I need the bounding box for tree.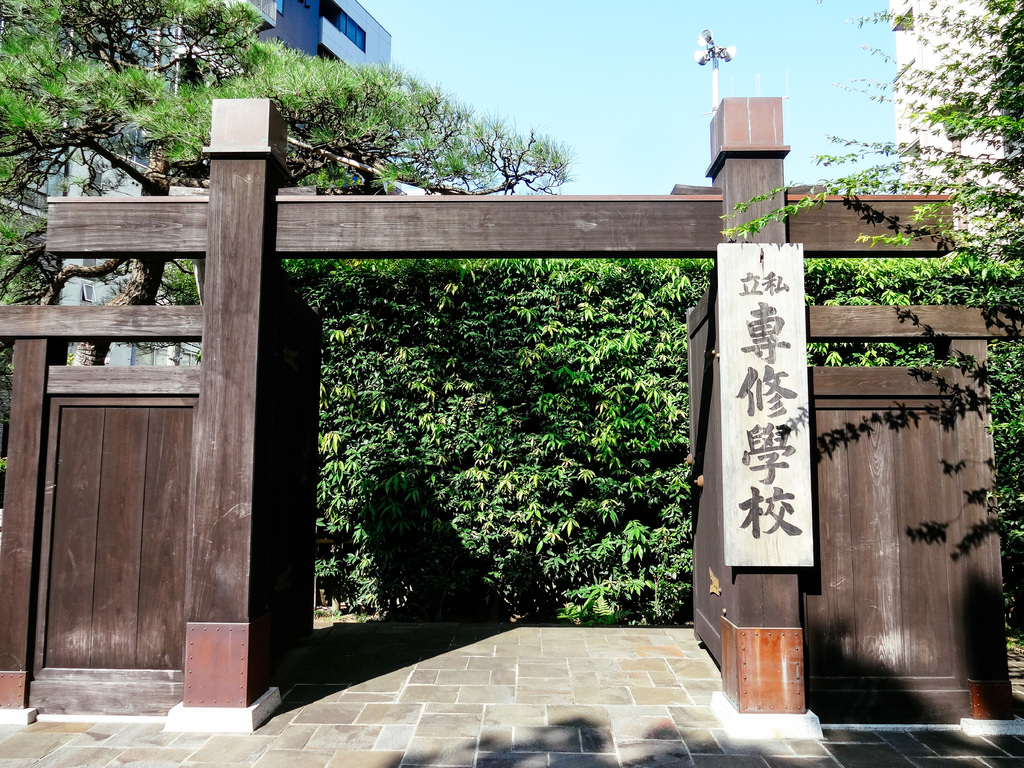
Here it is: locate(0, 0, 576, 403).
